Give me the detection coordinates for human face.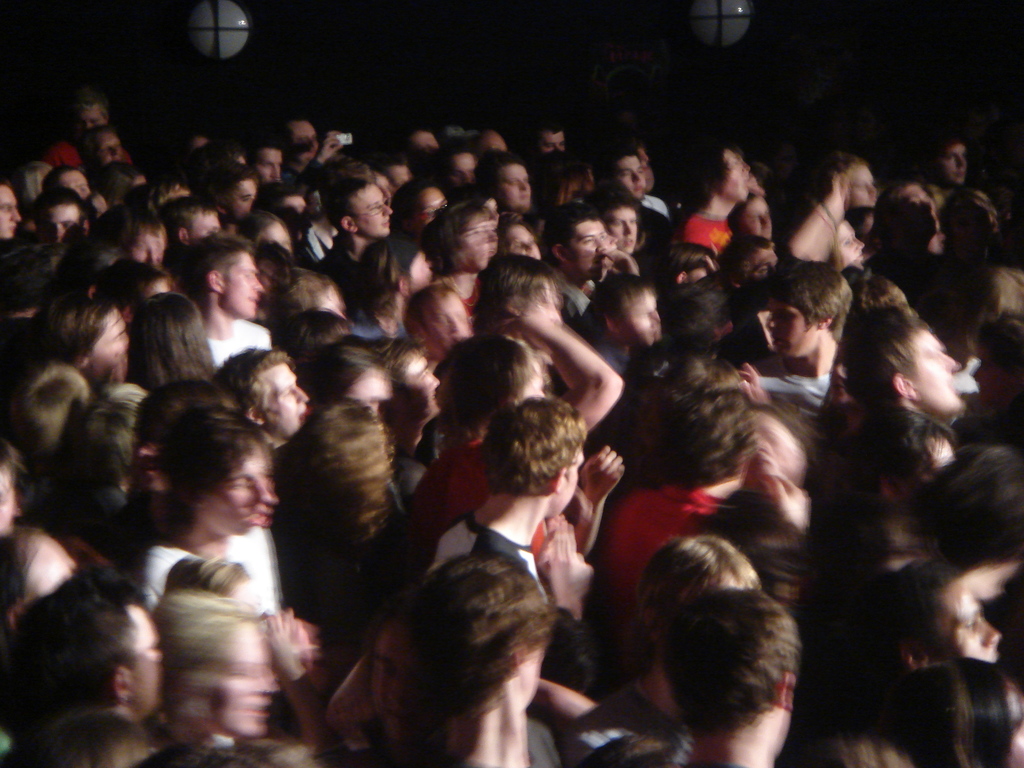
box(392, 252, 447, 292).
